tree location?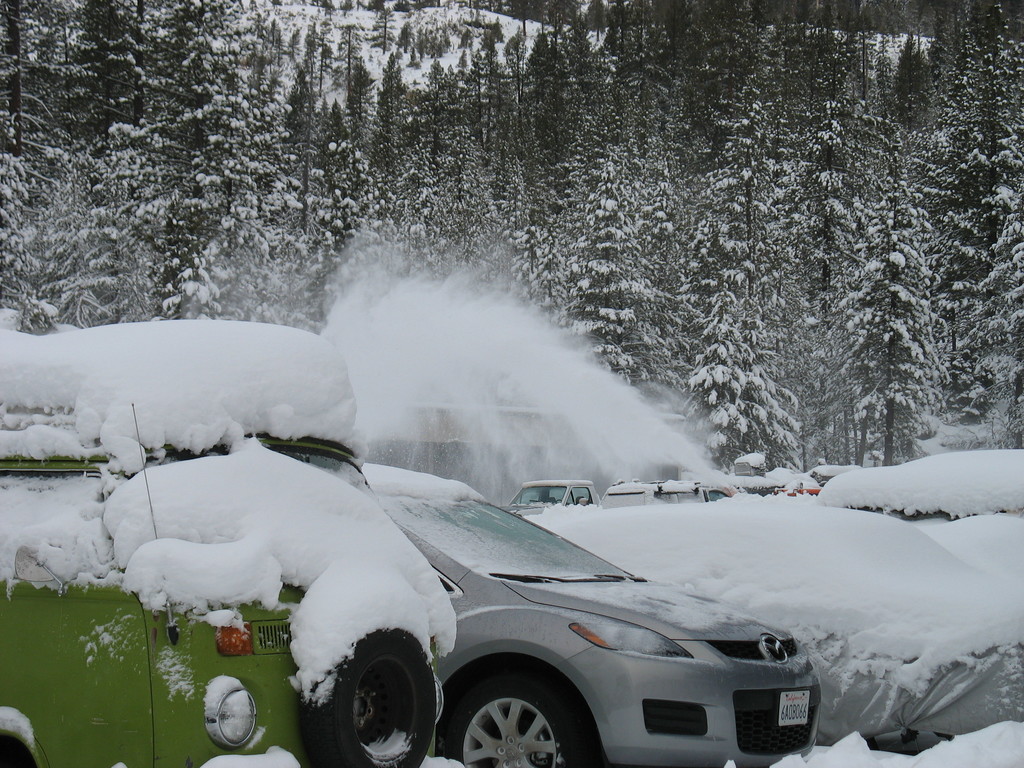
x1=953, y1=143, x2=1021, y2=416
